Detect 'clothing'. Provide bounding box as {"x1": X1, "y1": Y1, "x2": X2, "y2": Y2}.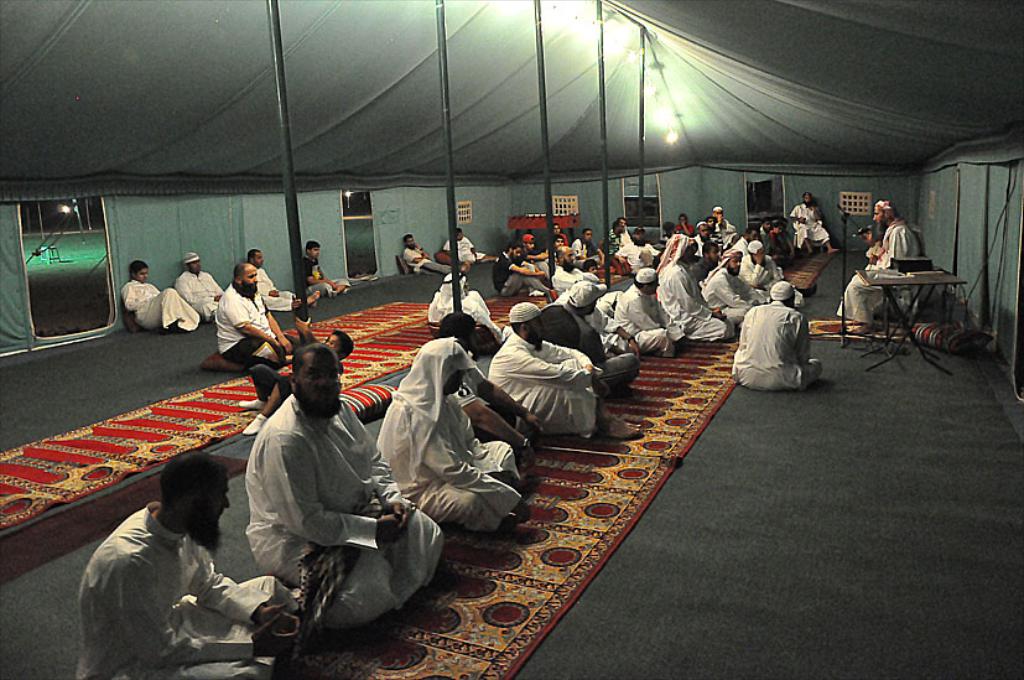
{"x1": 254, "y1": 391, "x2": 447, "y2": 597}.
